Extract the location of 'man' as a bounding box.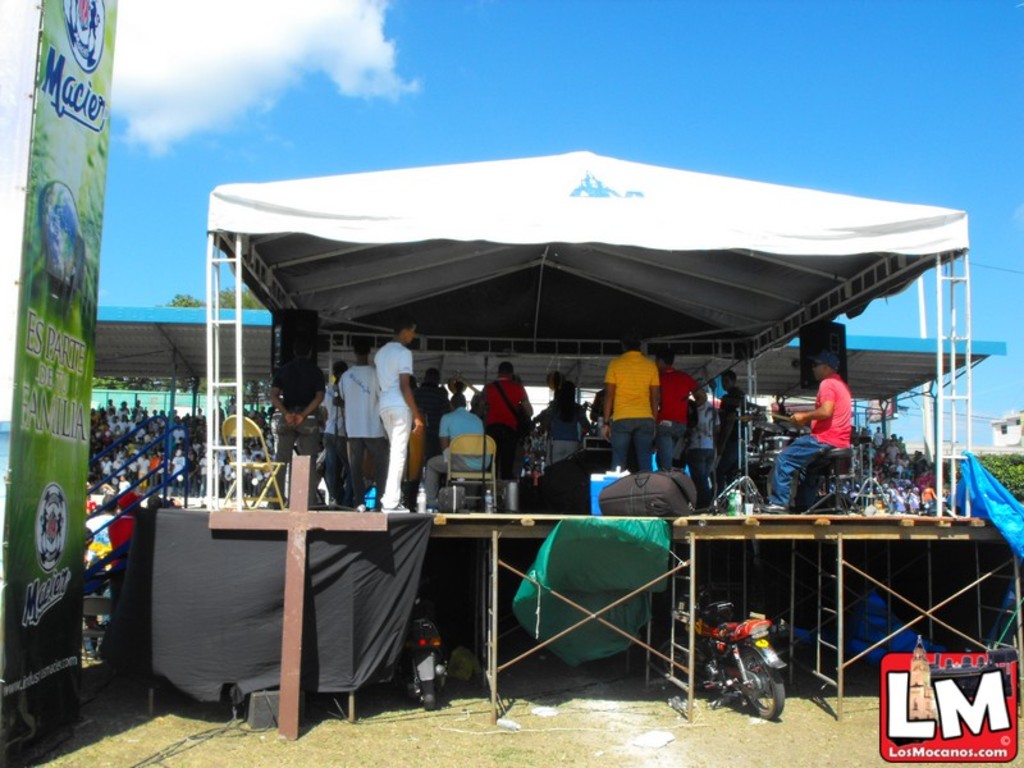
<box>424,392,489,512</box>.
